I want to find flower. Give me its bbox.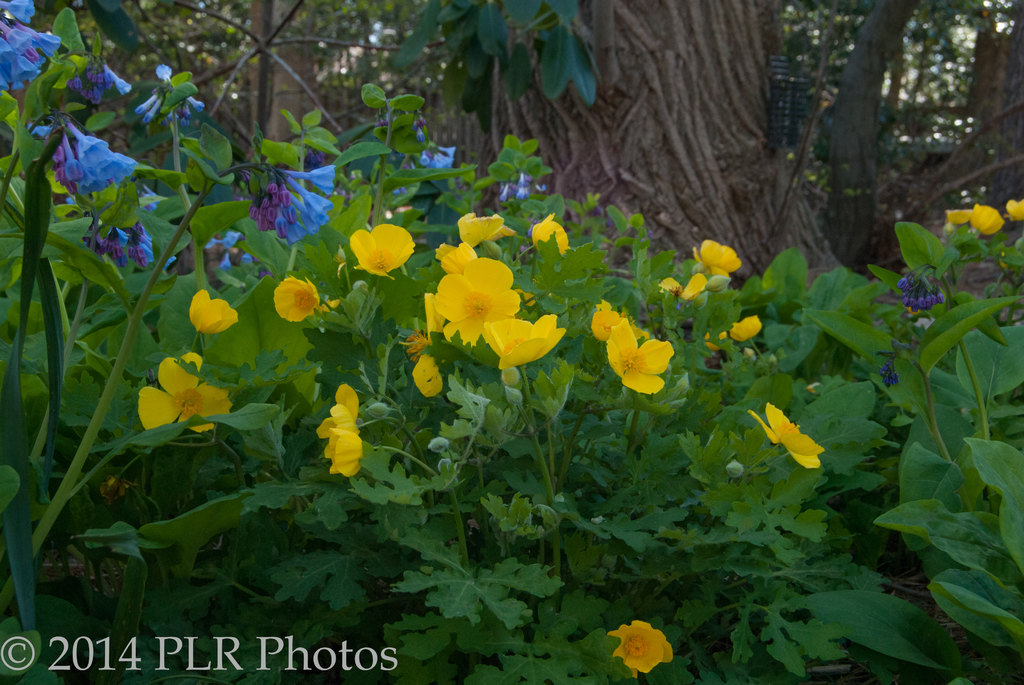
<region>138, 352, 221, 441</region>.
